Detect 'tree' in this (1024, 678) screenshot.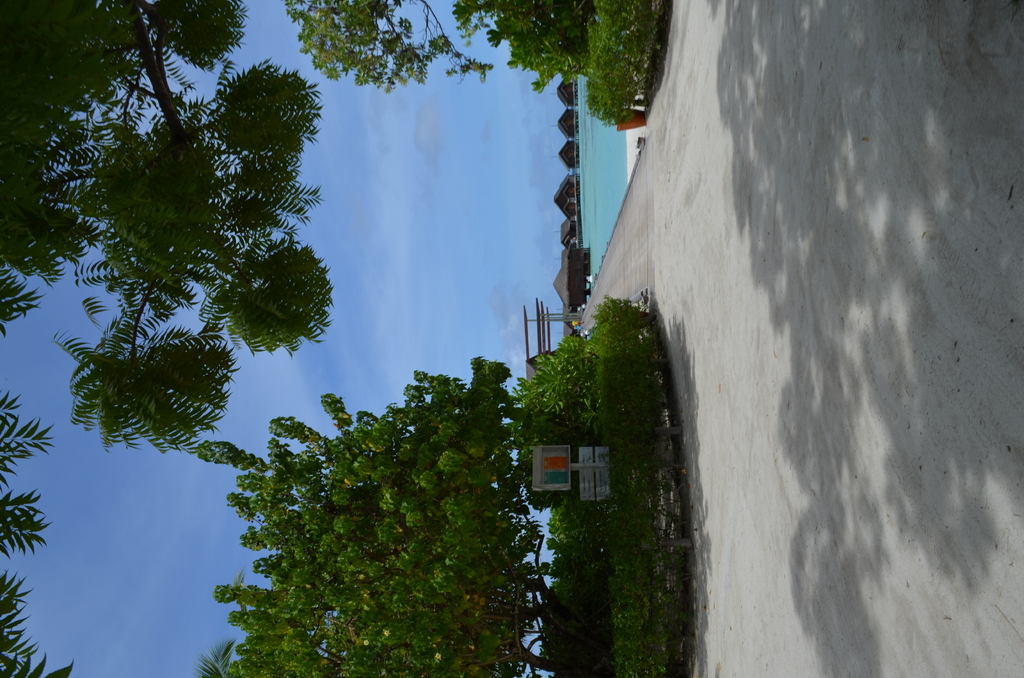
Detection: pyautogui.locateOnScreen(199, 346, 558, 656).
